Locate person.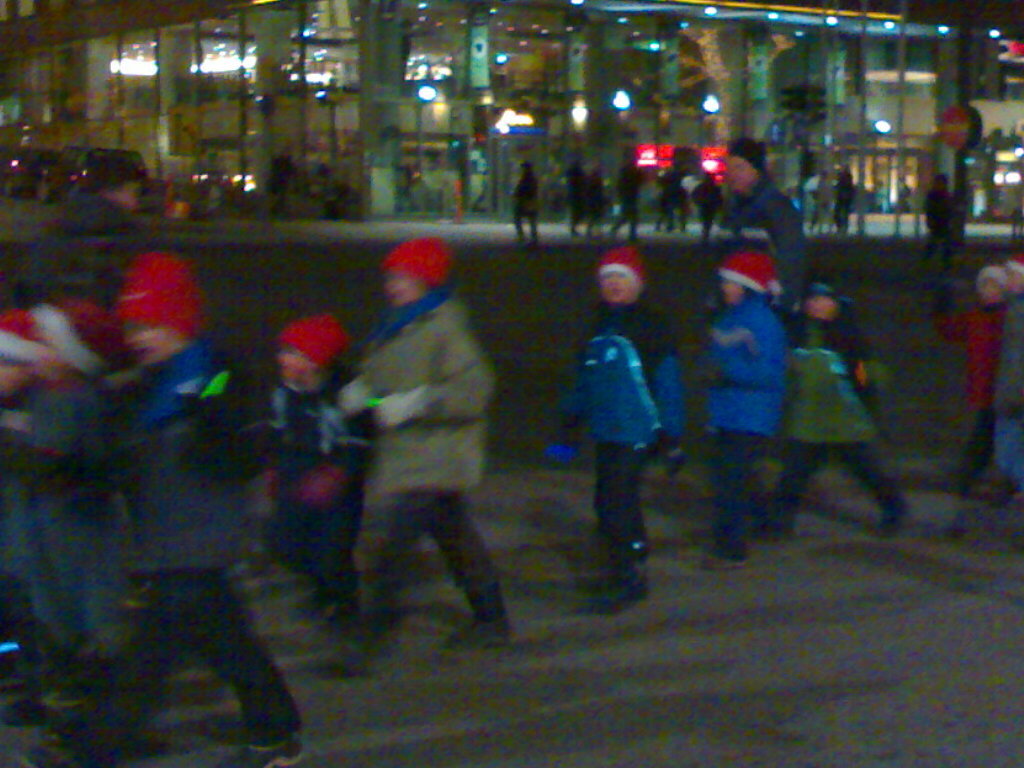
Bounding box: x1=268, y1=142, x2=311, y2=221.
